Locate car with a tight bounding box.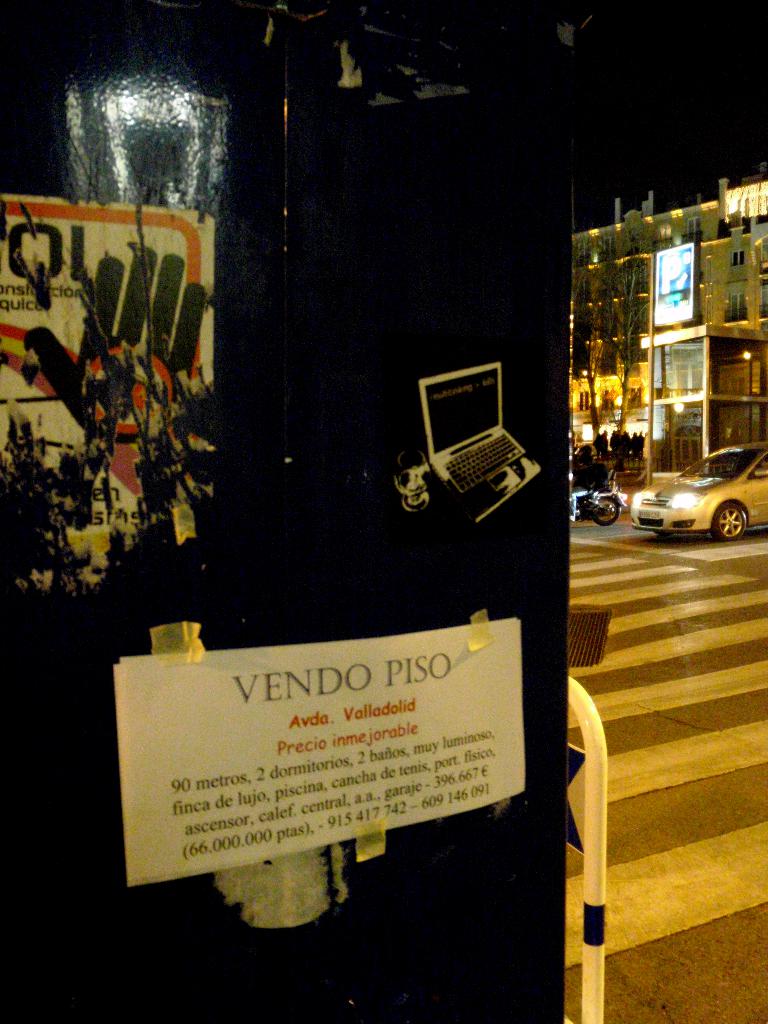
[632,436,766,556].
